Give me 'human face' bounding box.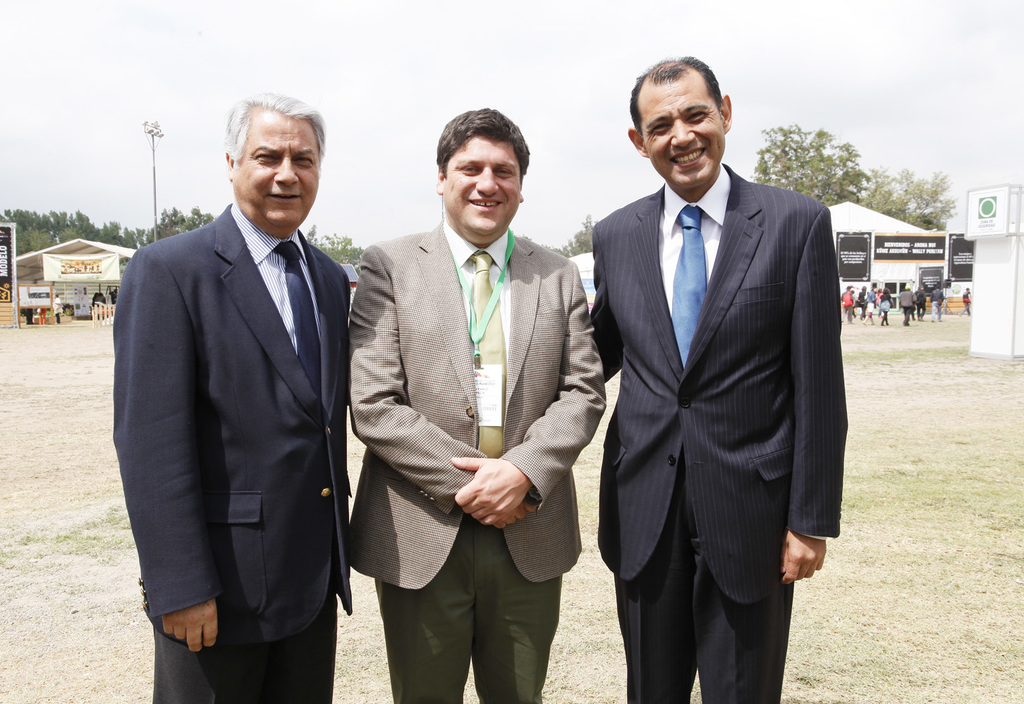
rect(641, 78, 728, 187).
